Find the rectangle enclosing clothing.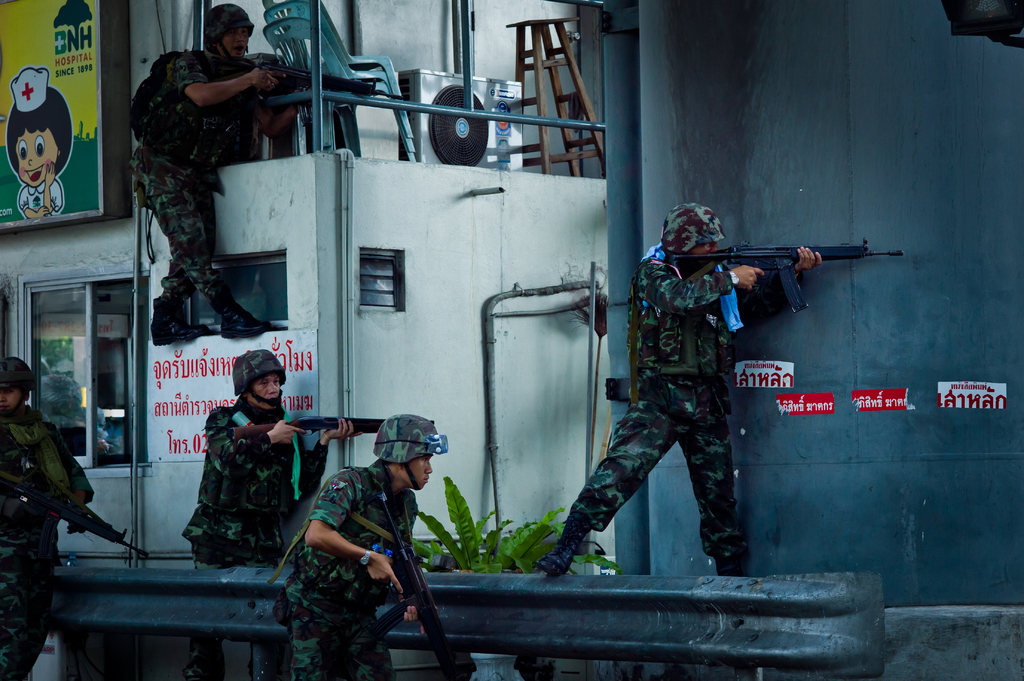
0,400,92,680.
